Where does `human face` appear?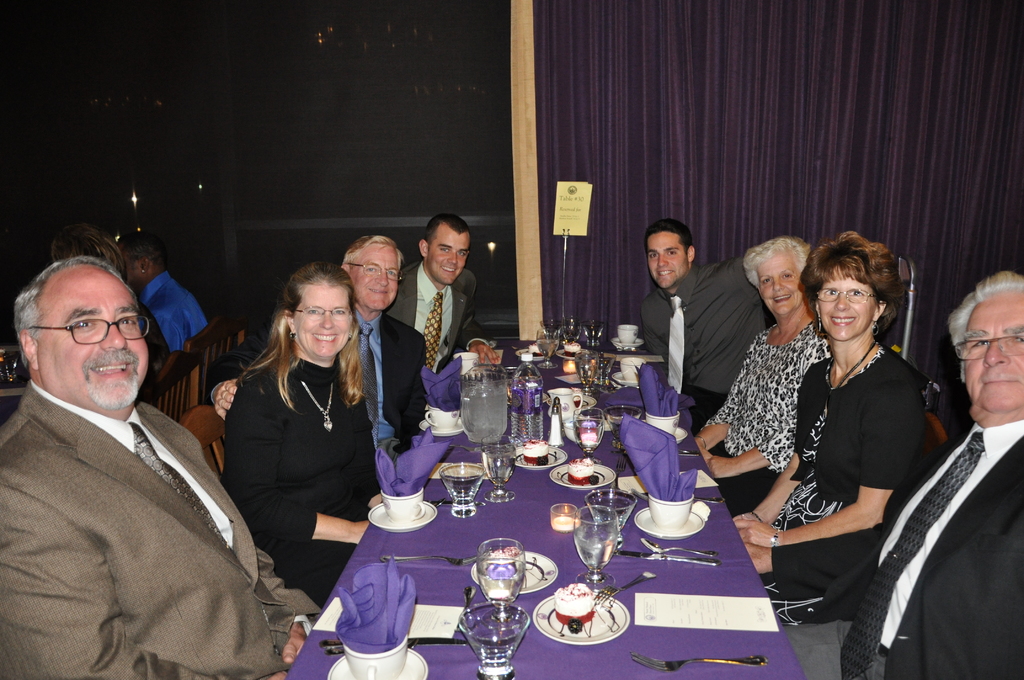
Appears at l=820, t=277, r=883, b=341.
